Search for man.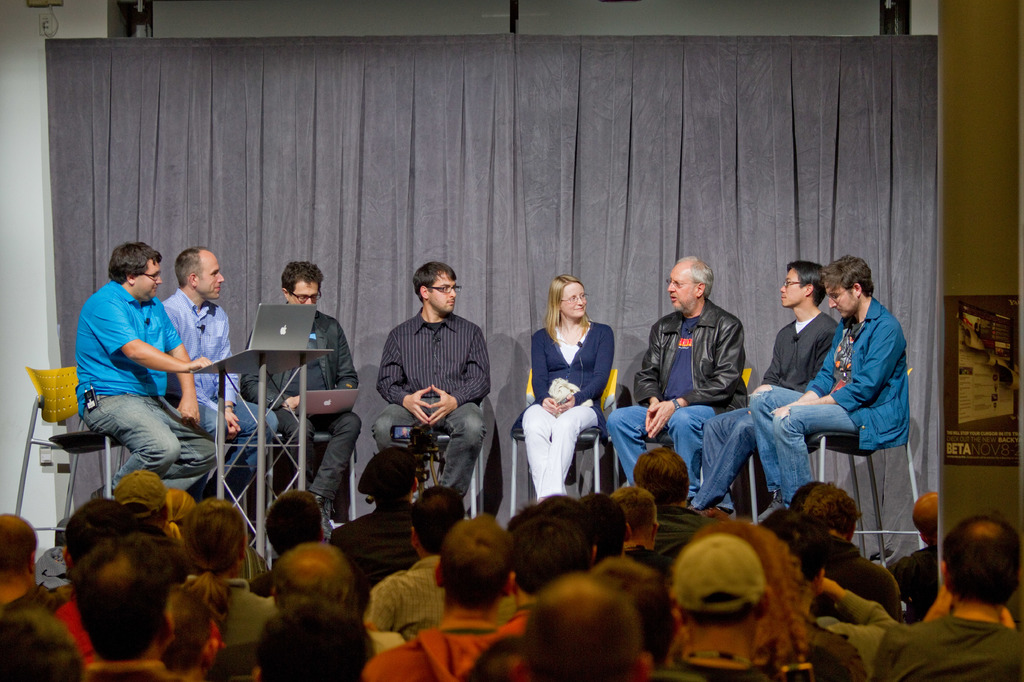
Found at (x1=765, y1=246, x2=911, y2=526).
